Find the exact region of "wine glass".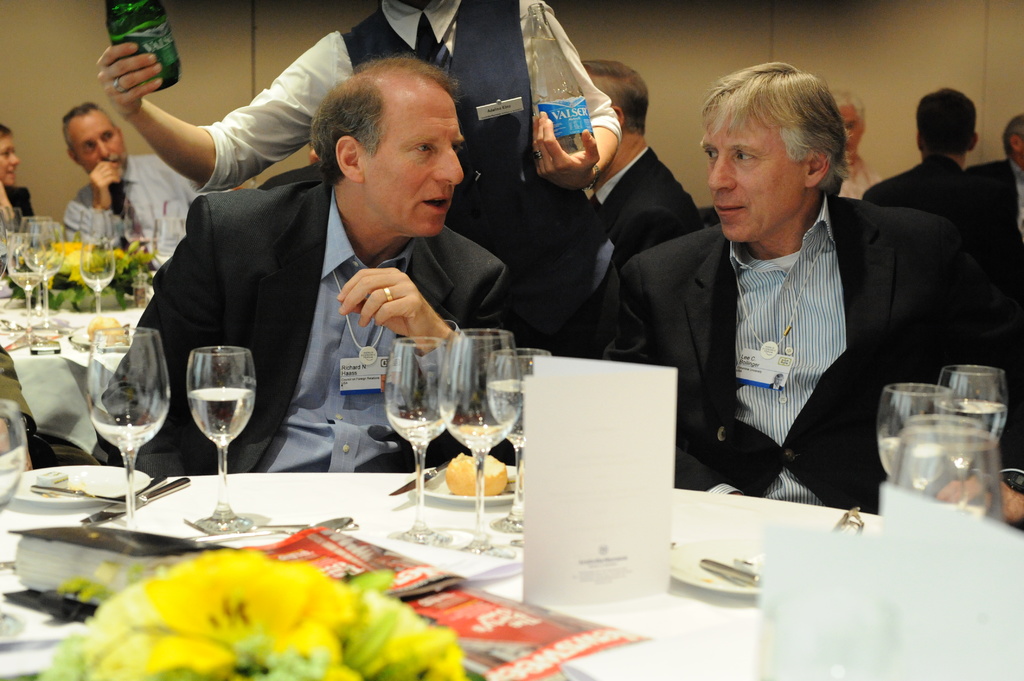
Exact region: rect(440, 329, 521, 556).
